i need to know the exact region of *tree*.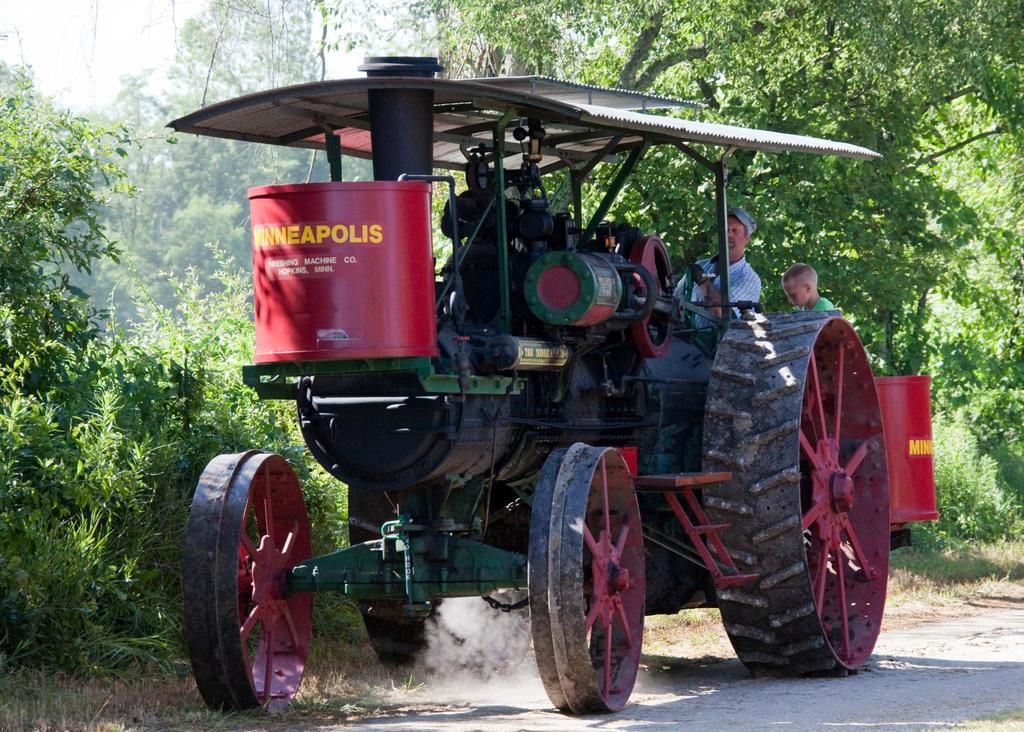
Region: 9 56 180 656.
